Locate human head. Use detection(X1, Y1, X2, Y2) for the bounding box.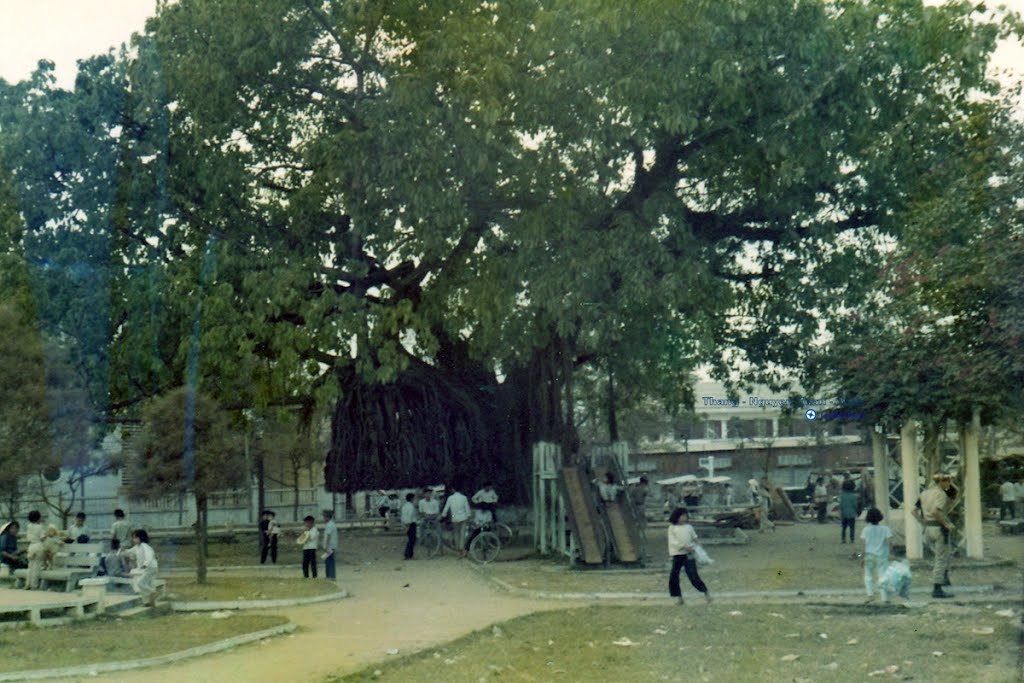
detection(27, 508, 42, 526).
